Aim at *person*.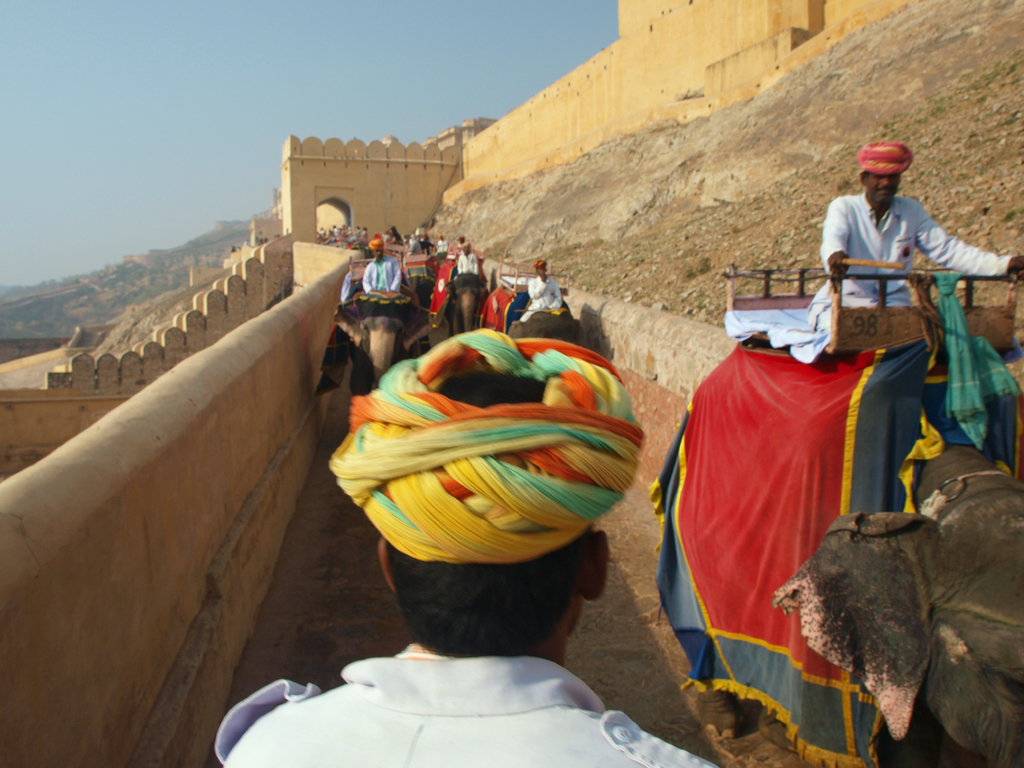
Aimed at <box>361,234,404,298</box>.
